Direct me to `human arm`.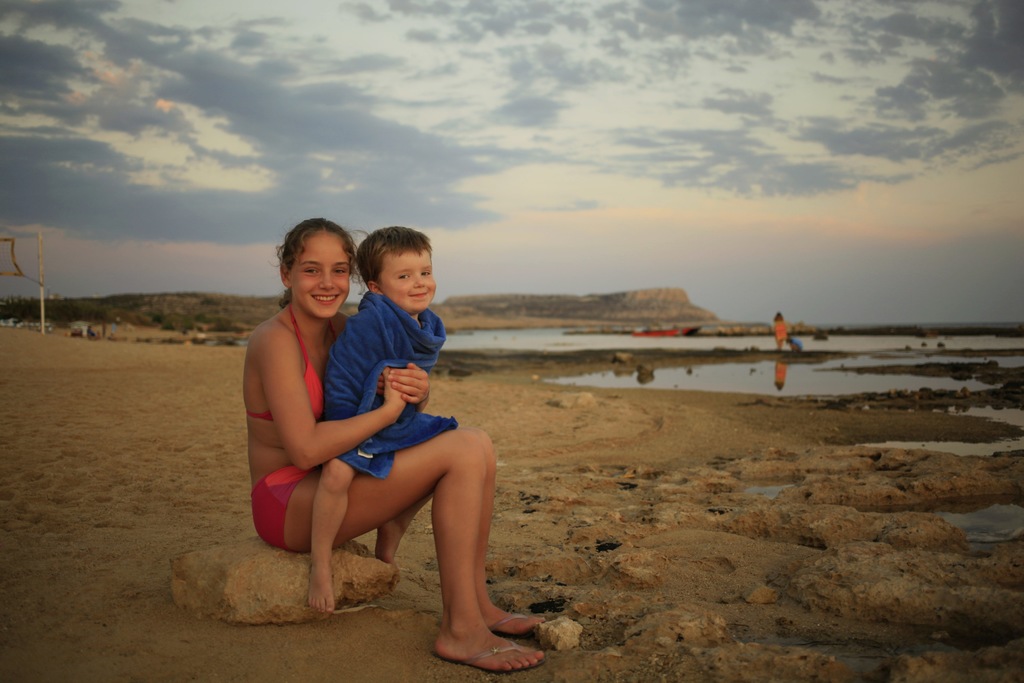
Direction: bbox=(305, 318, 367, 620).
